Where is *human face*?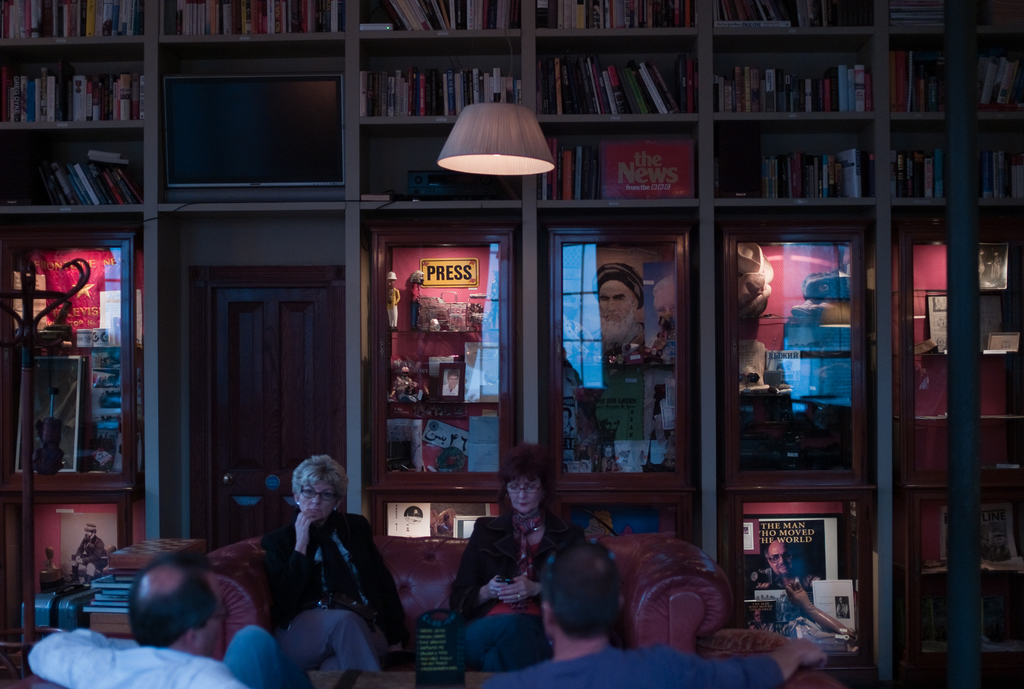
(763,539,790,576).
